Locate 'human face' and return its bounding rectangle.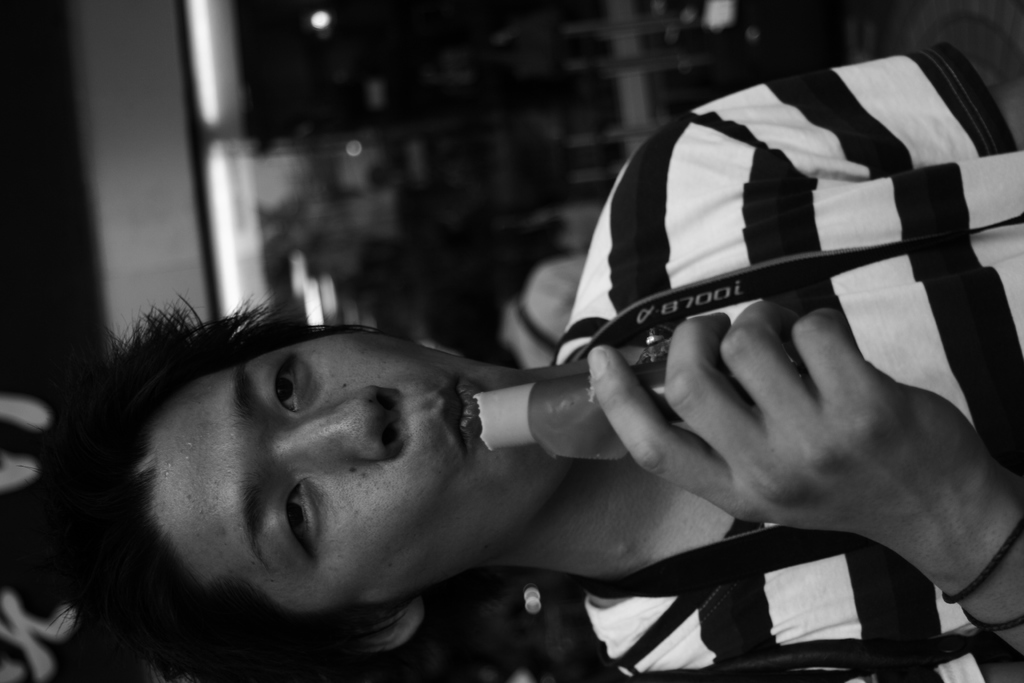
select_region(155, 331, 592, 597).
